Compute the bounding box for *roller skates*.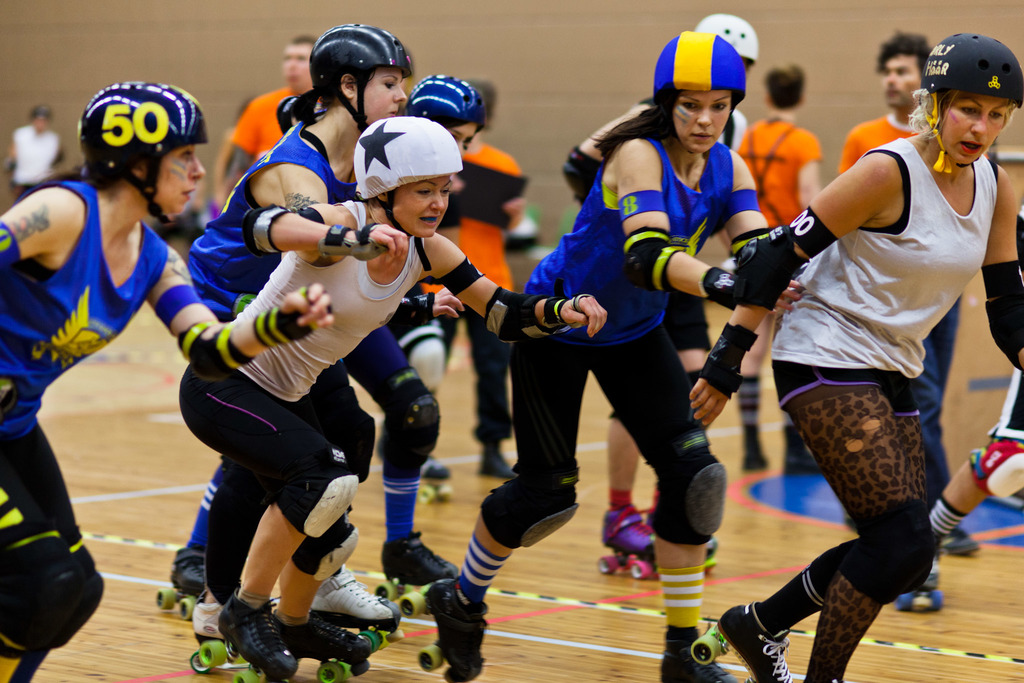
{"x1": 398, "y1": 576, "x2": 489, "y2": 682}.
